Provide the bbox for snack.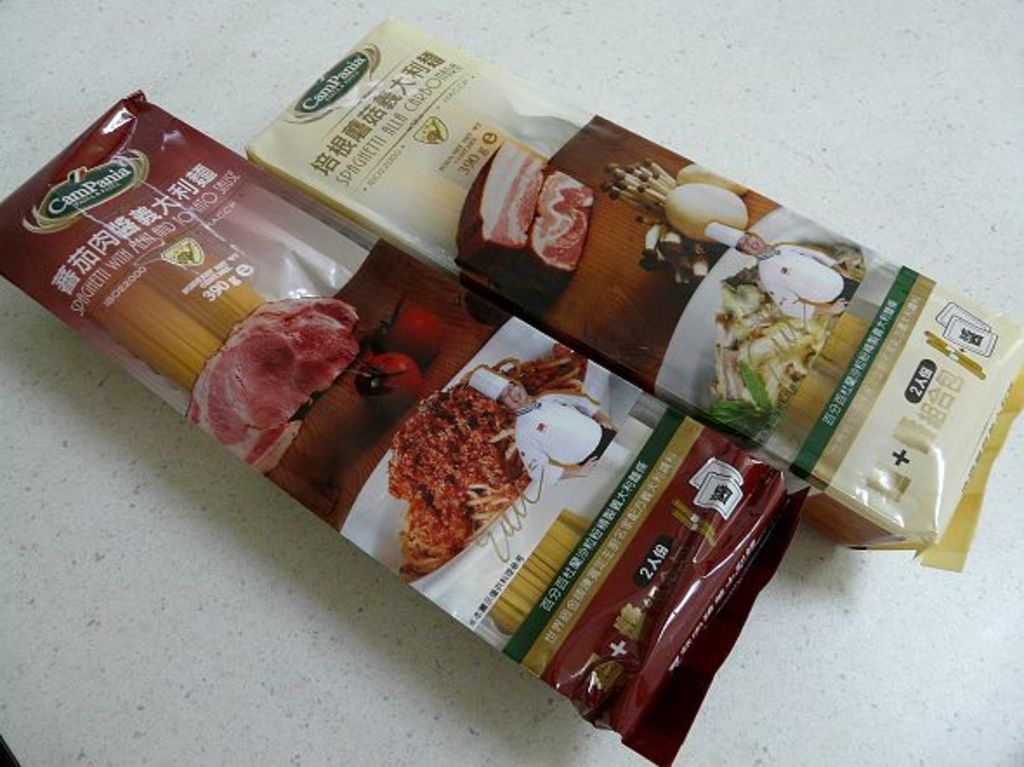
363:373:545:587.
